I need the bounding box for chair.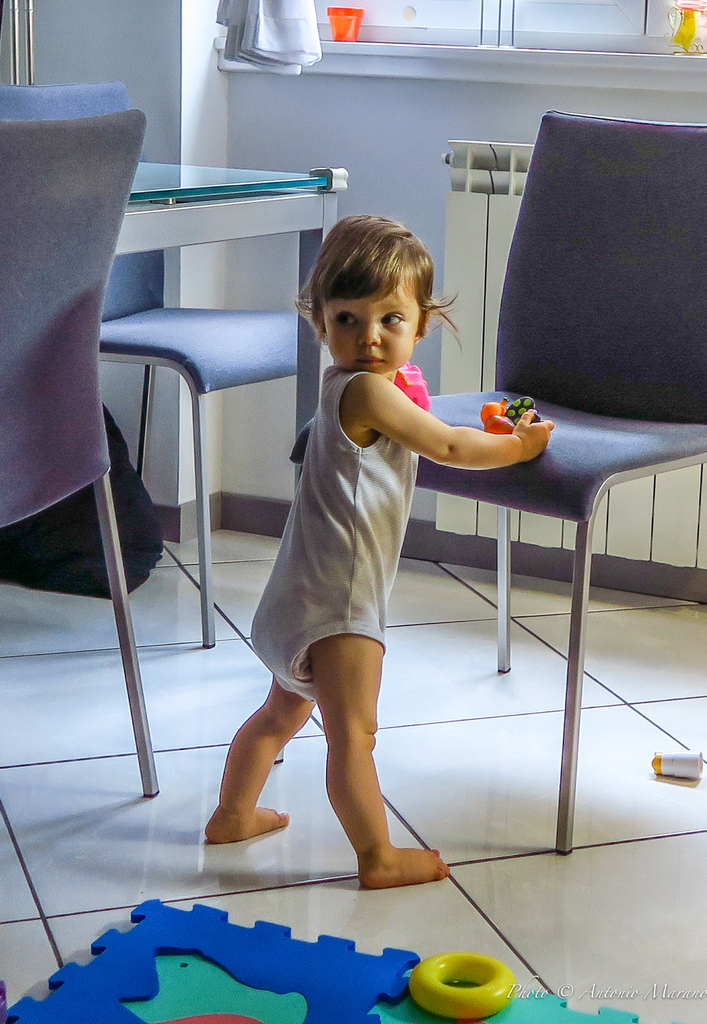
Here it is: rect(87, 251, 307, 652).
